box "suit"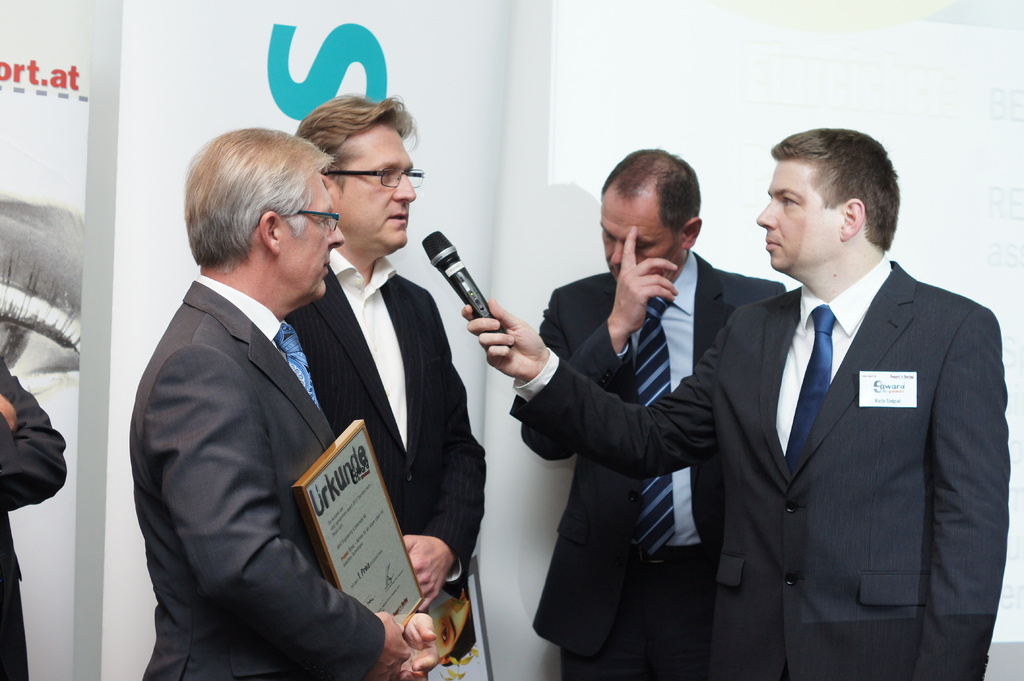
bbox=(0, 356, 67, 680)
